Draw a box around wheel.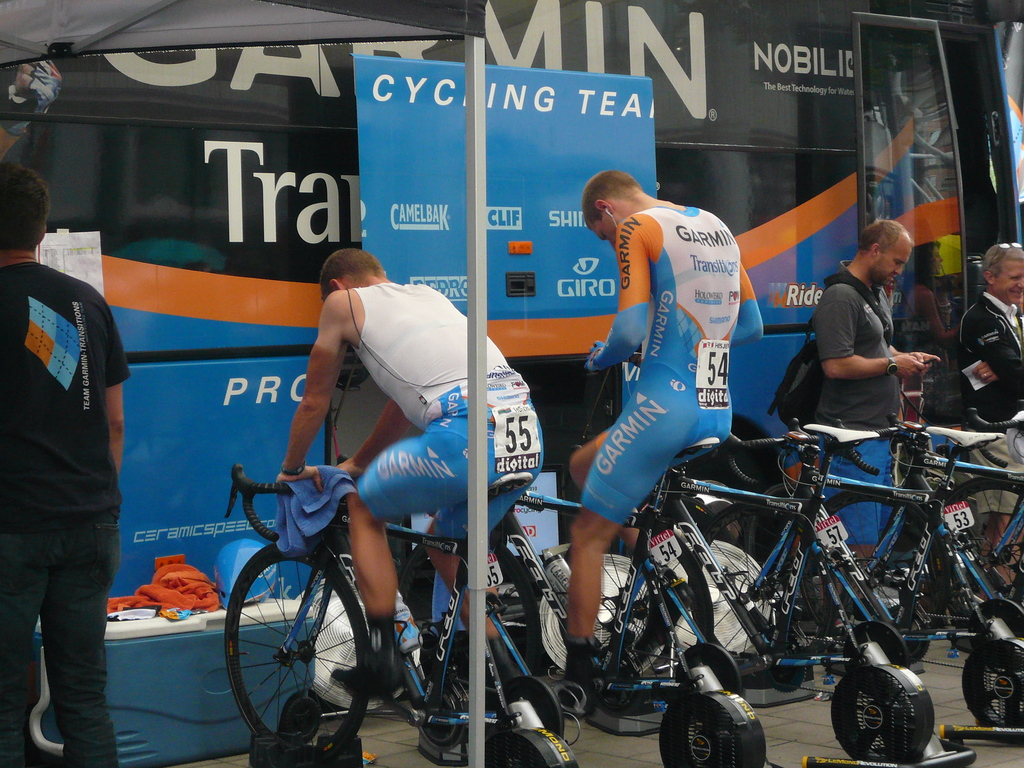
(454, 544, 543, 707).
